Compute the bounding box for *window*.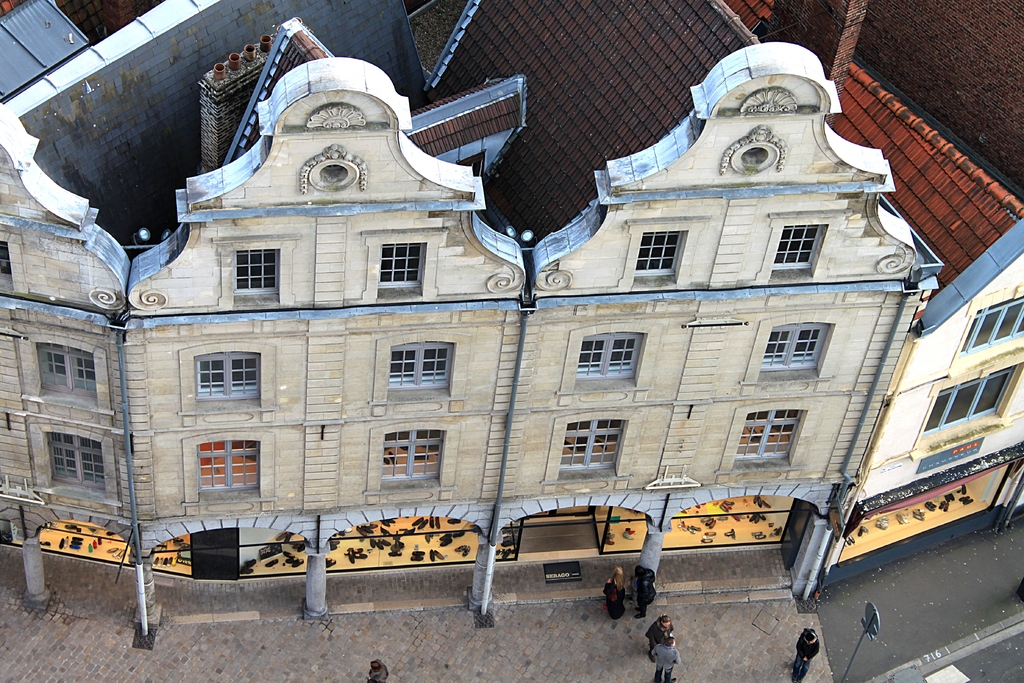
564,422,626,473.
